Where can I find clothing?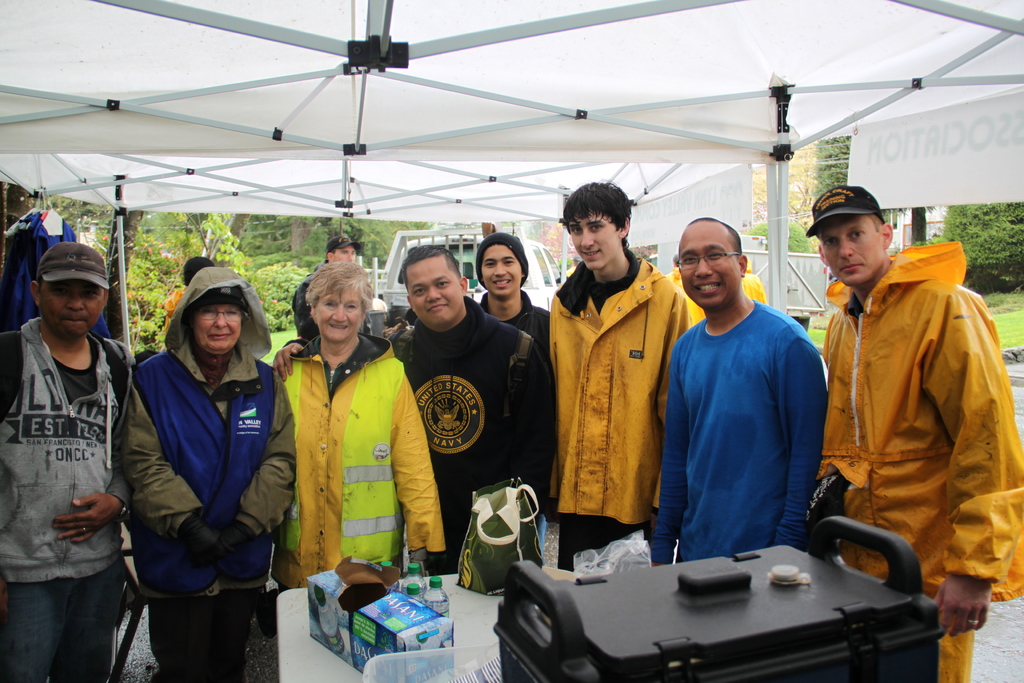
You can find it at 274 327 451 582.
